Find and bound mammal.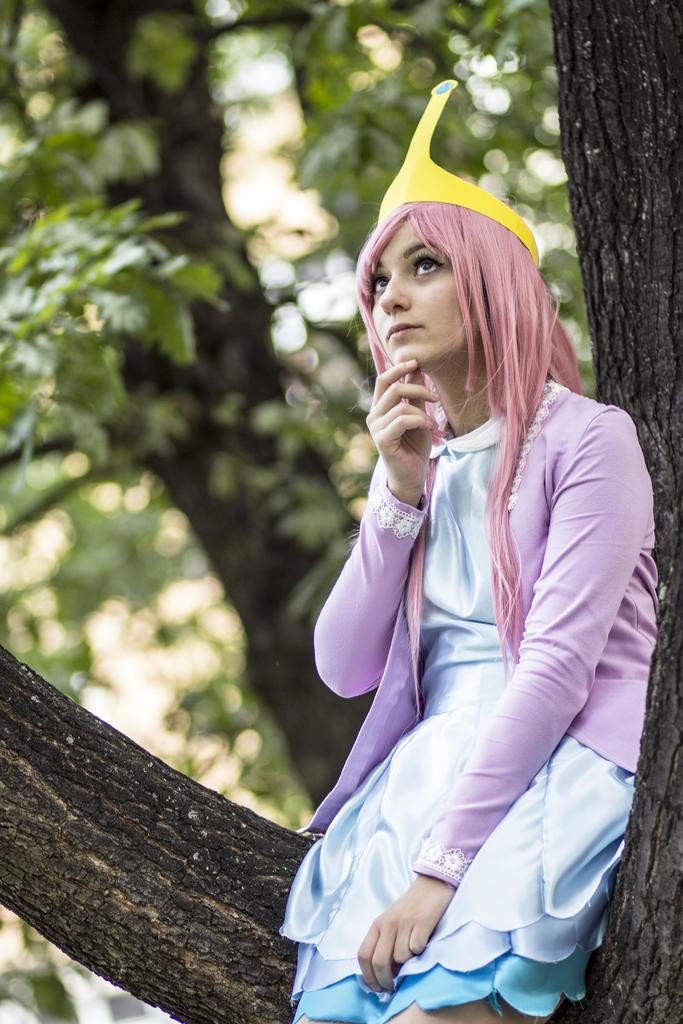
Bound: detection(248, 71, 678, 1021).
